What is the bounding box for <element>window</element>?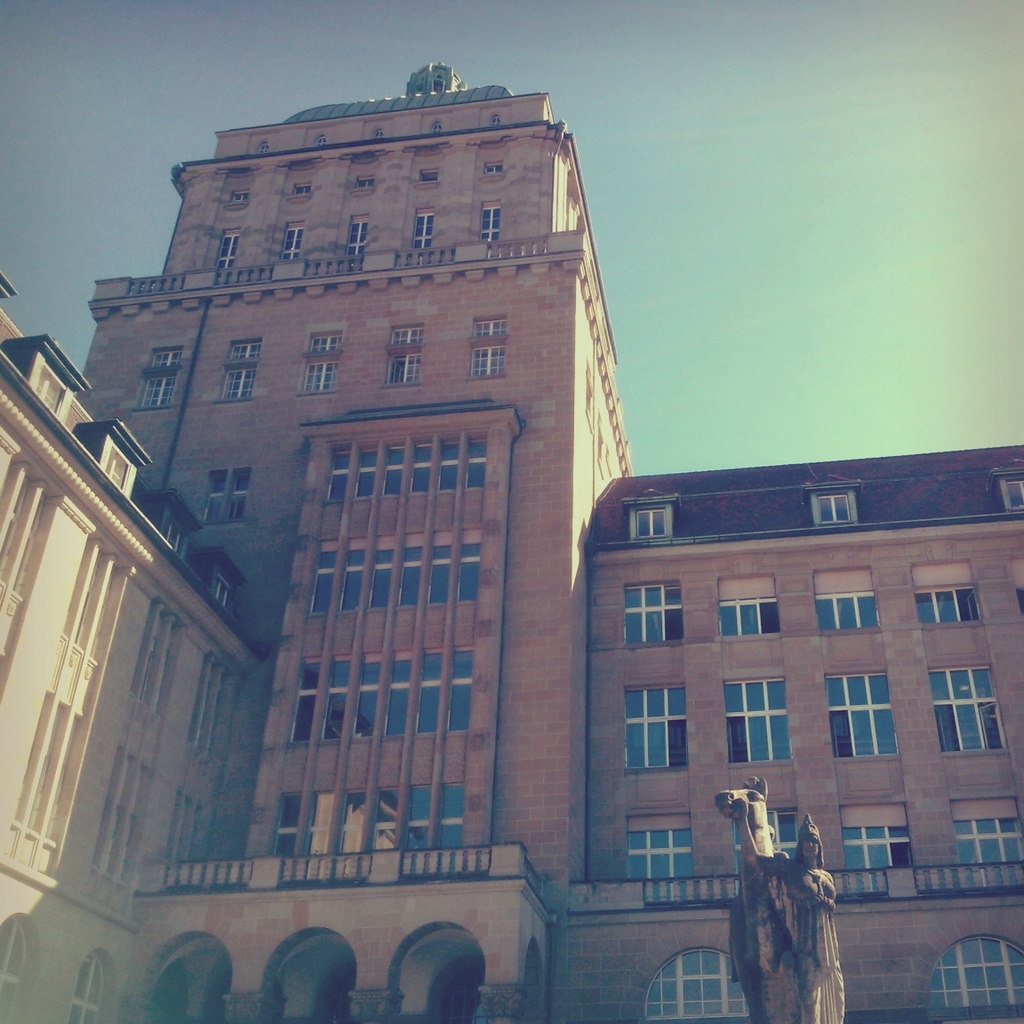
(620, 582, 686, 640).
